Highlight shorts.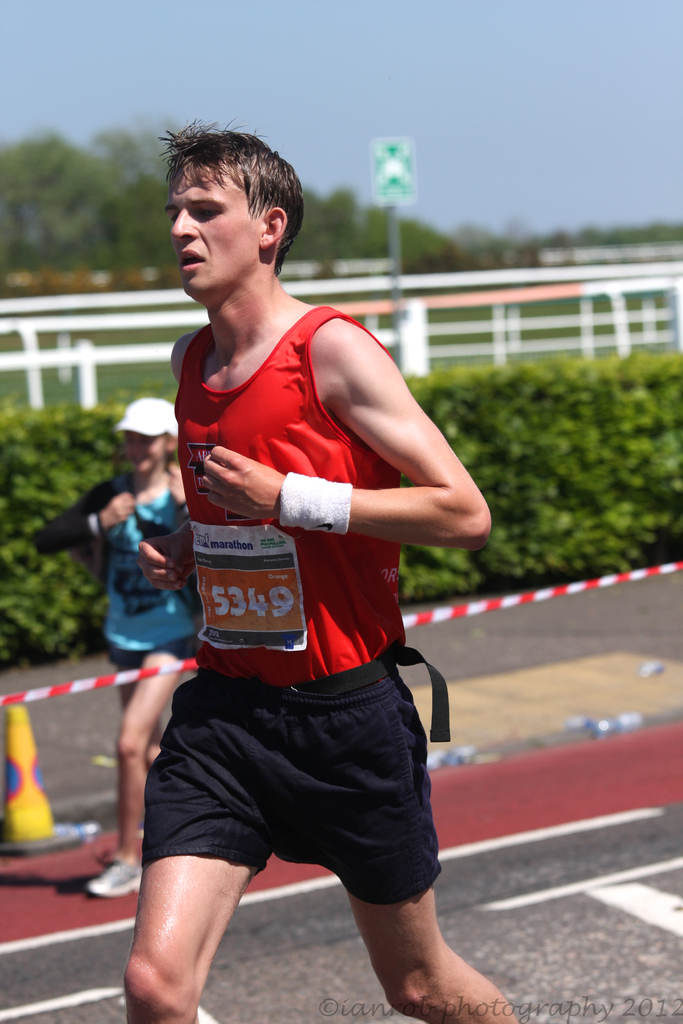
Highlighted region: x1=104, y1=623, x2=193, y2=667.
